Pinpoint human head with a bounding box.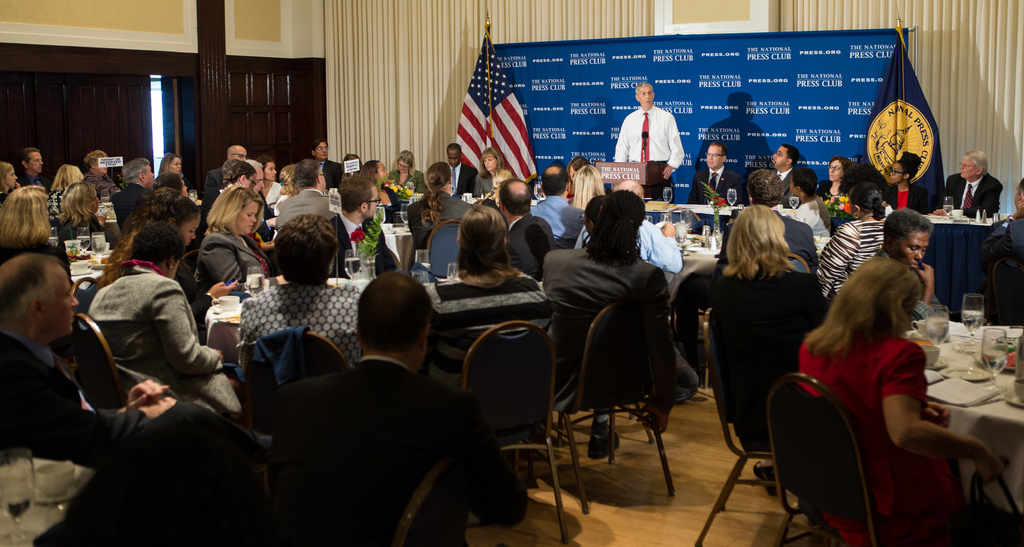
[610,177,646,200].
